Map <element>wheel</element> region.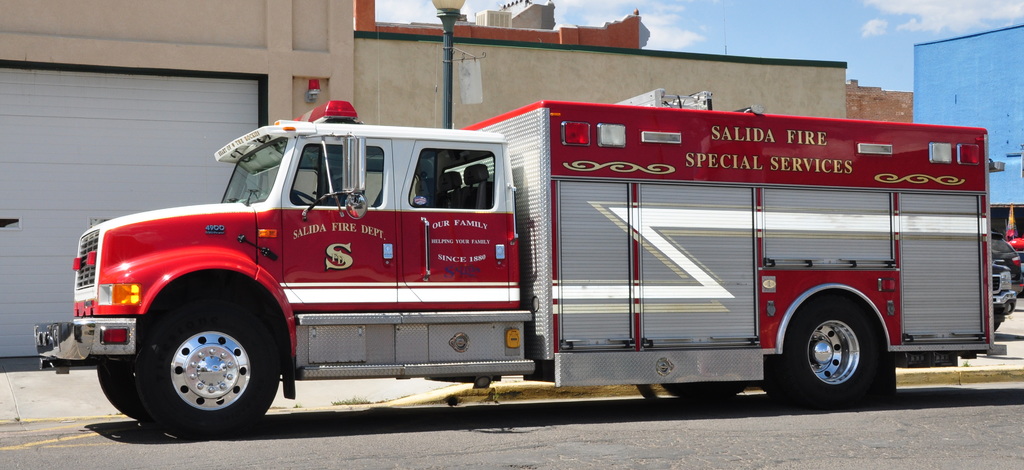
Mapped to box=[136, 299, 276, 440].
